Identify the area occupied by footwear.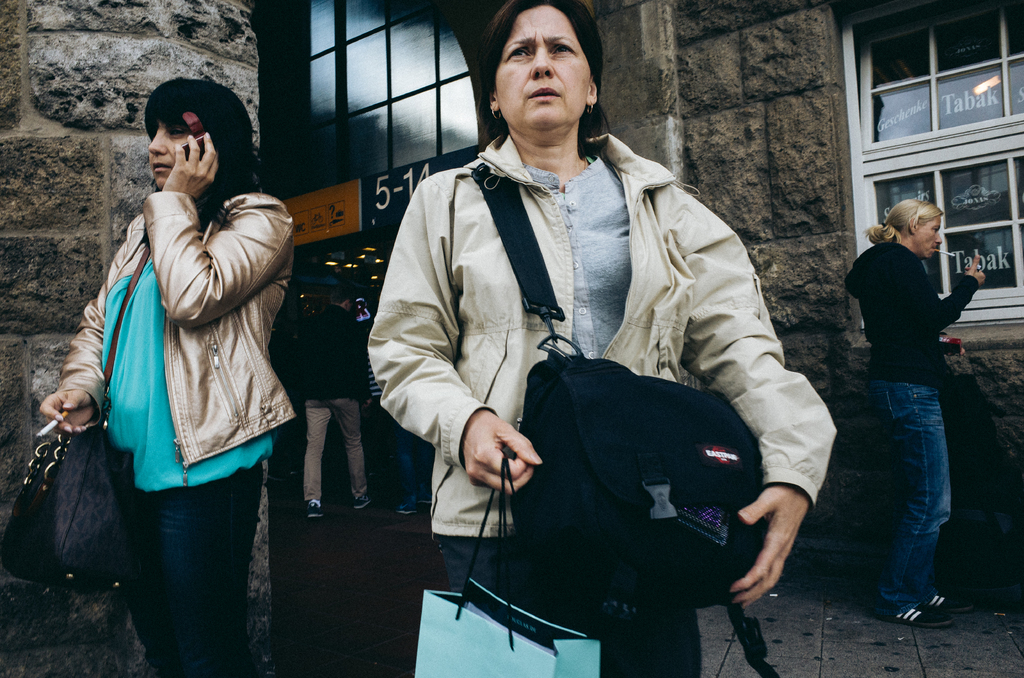
Area: (351,494,374,511).
